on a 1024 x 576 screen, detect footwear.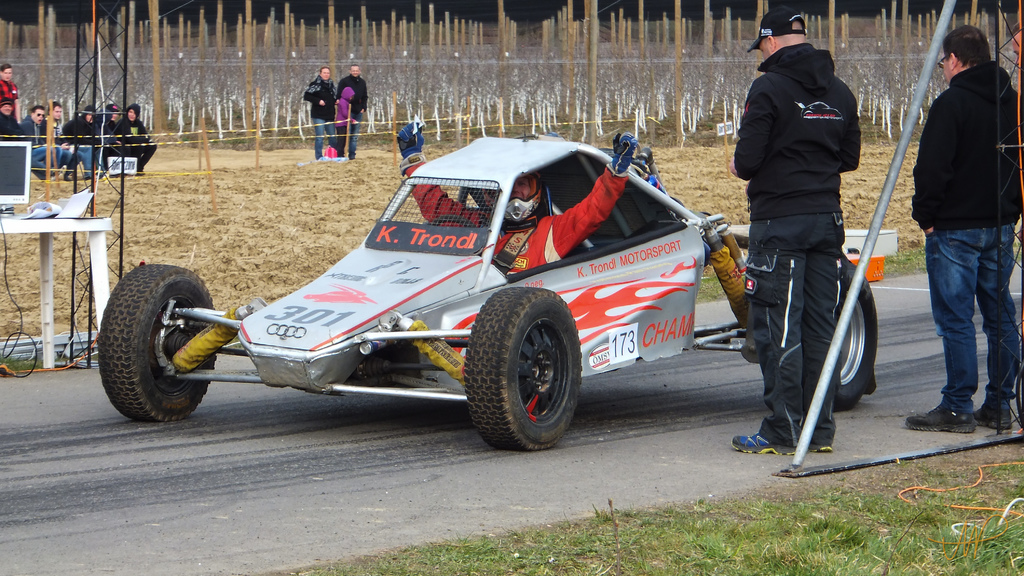
left=908, top=408, right=990, bottom=429.
